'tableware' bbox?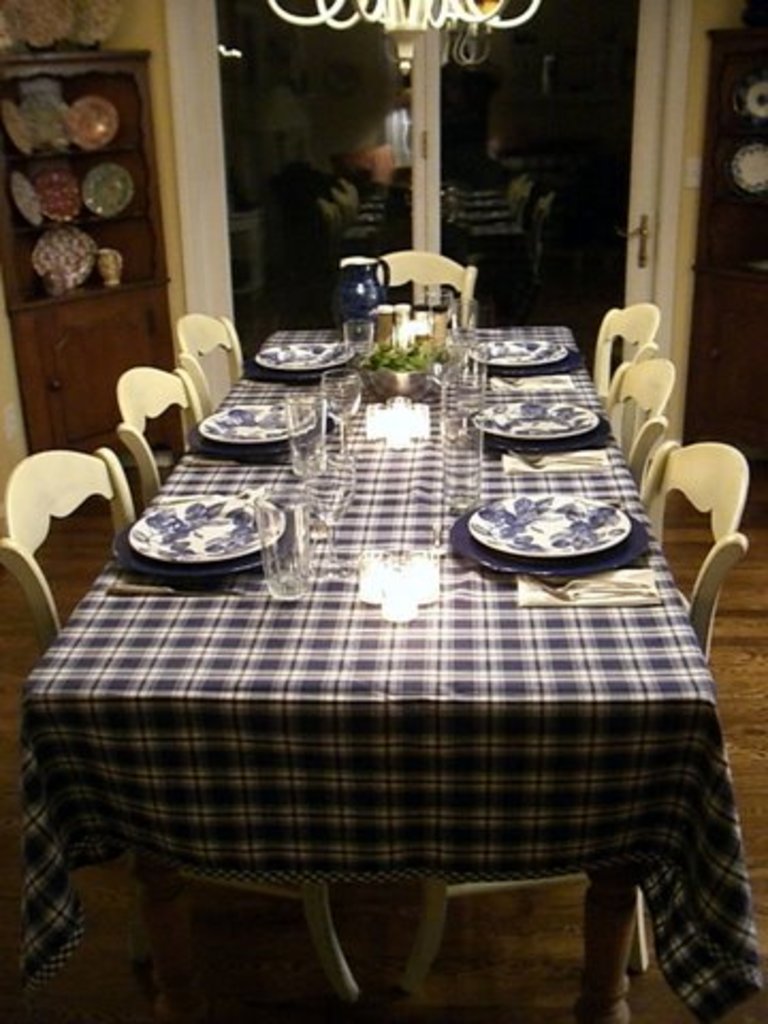
343:320:367:371
